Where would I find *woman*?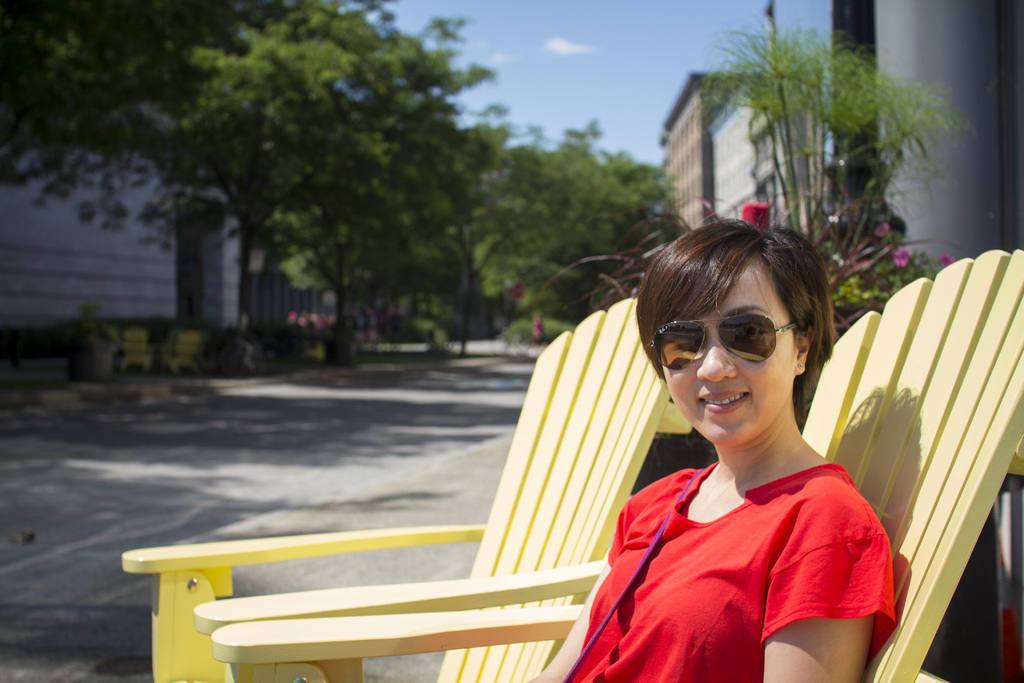
At crop(592, 204, 915, 682).
